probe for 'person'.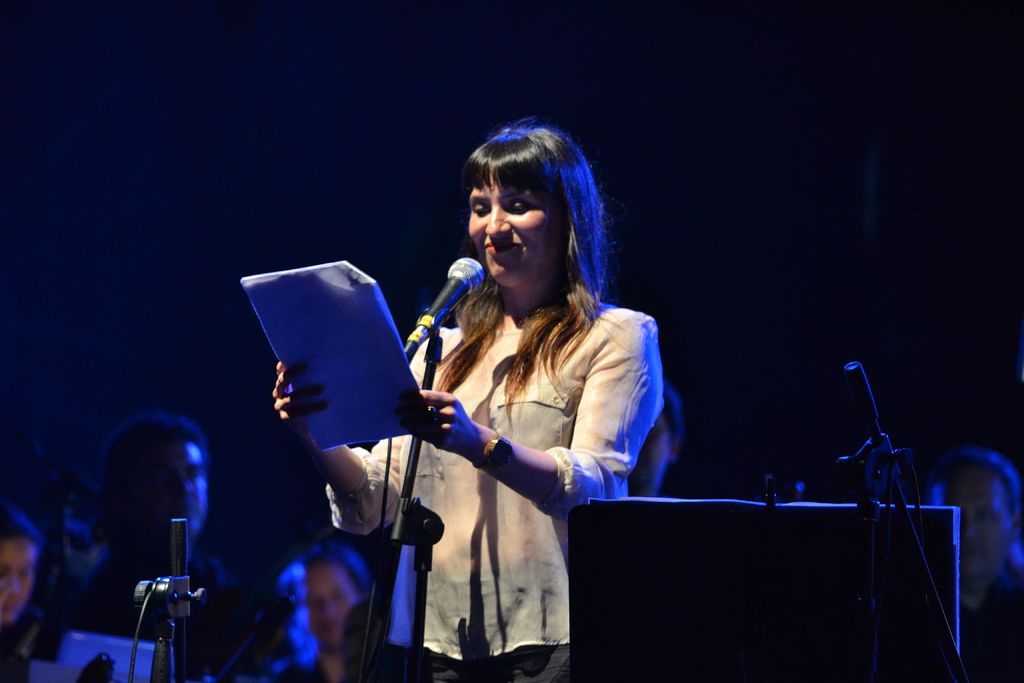
Probe result: {"left": 92, "top": 397, "right": 234, "bottom": 682}.
